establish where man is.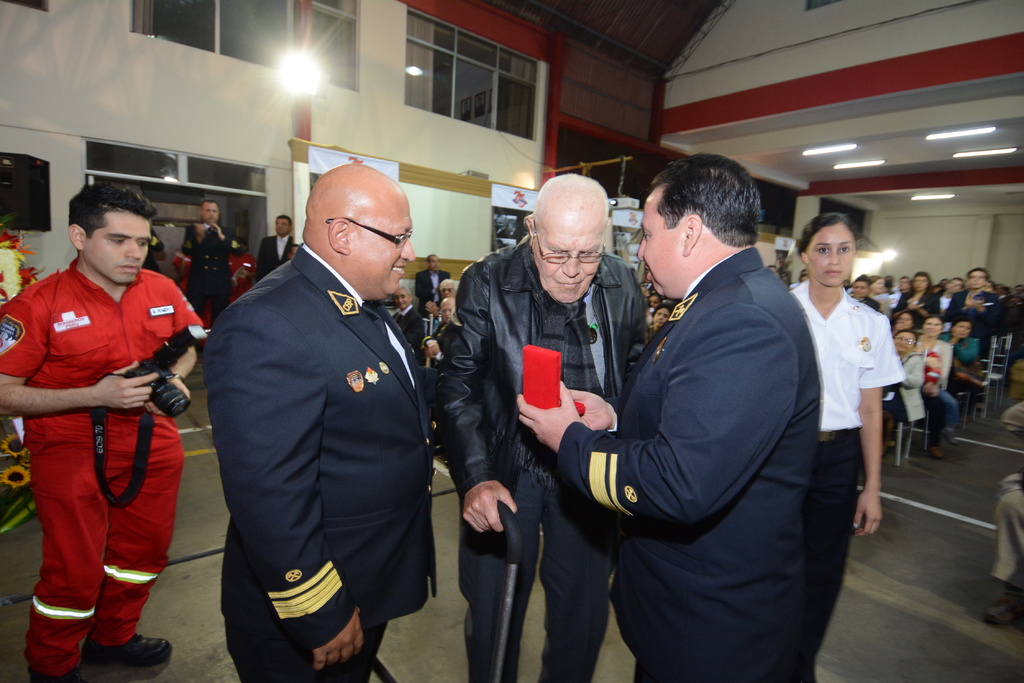
Established at x1=424 y1=291 x2=461 y2=362.
